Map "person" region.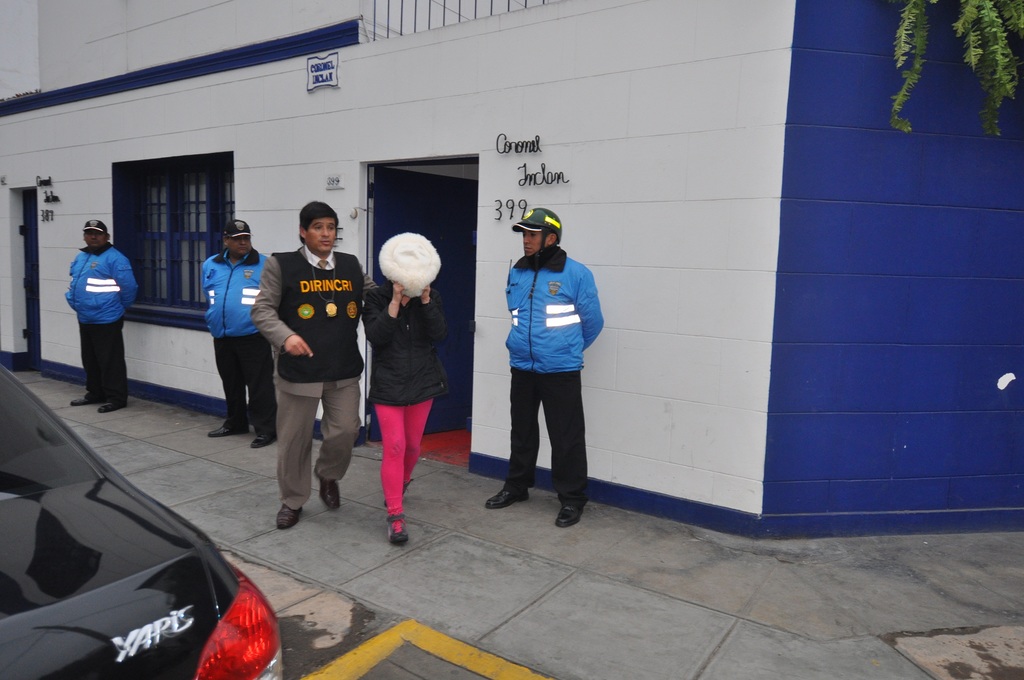
Mapped to left=194, top=218, right=275, bottom=449.
